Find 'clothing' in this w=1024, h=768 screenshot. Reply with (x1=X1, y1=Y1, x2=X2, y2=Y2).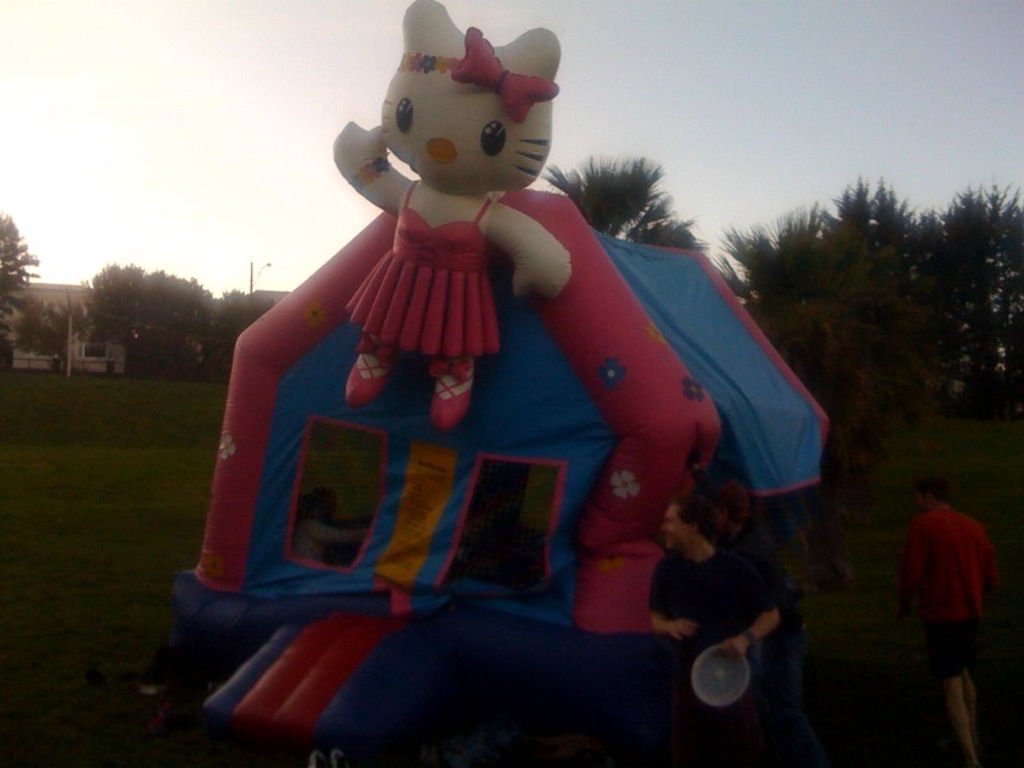
(x1=346, y1=182, x2=498, y2=362).
